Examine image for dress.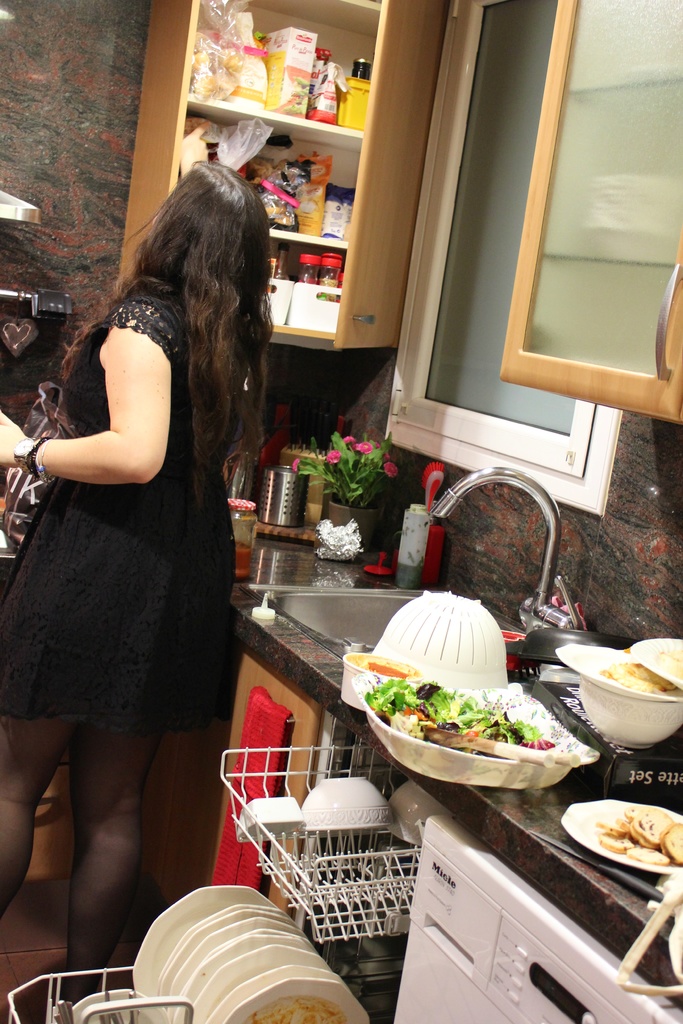
Examination result: 0:301:239:728.
